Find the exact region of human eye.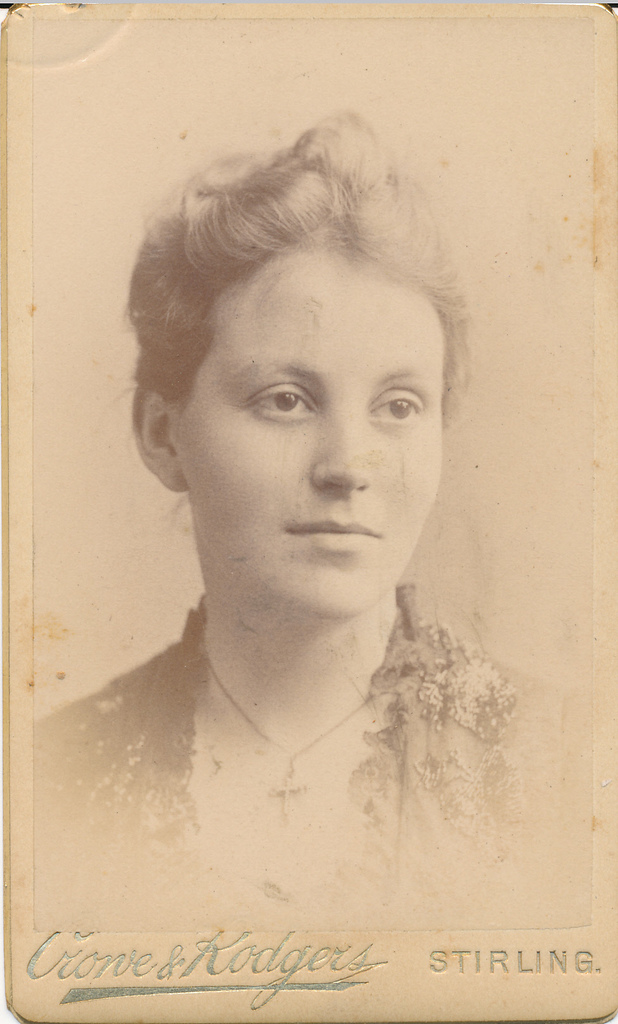
Exact region: 228,373,324,429.
